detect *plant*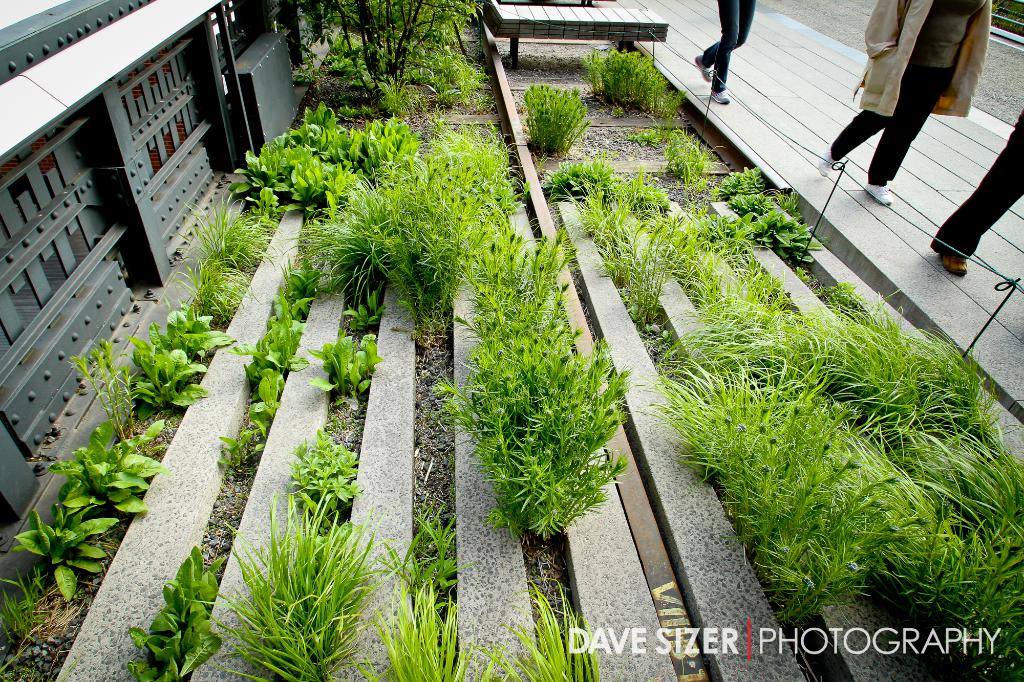
bbox(413, 0, 513, 121)
